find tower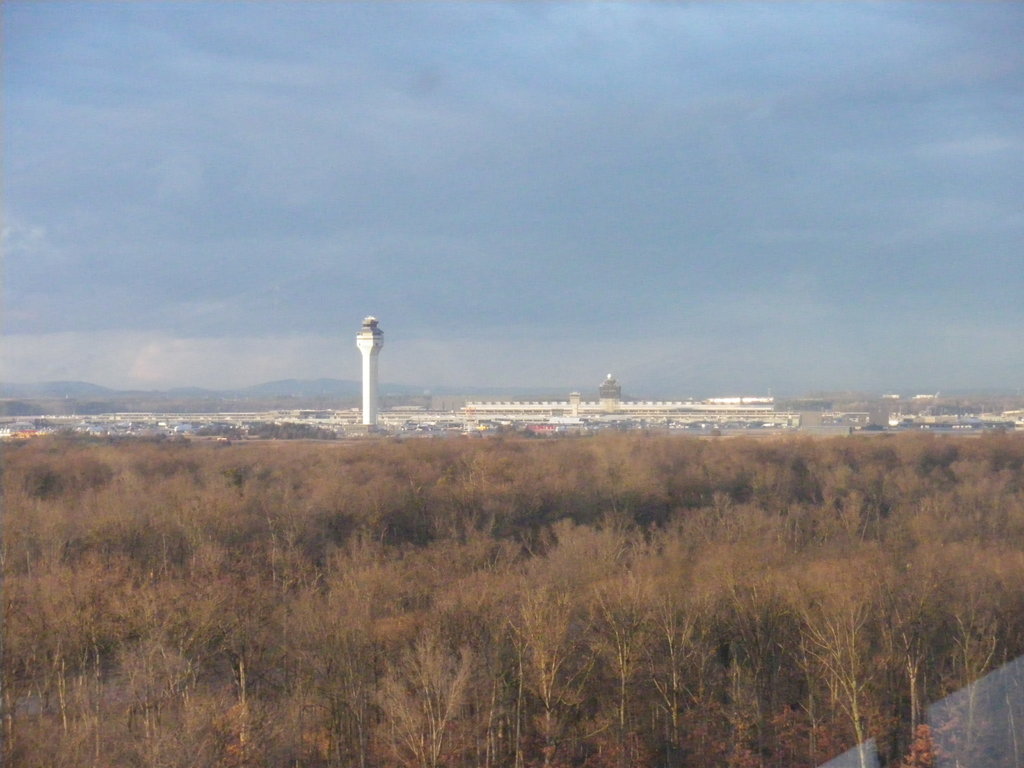
crop(355, 312, 387, 424)
